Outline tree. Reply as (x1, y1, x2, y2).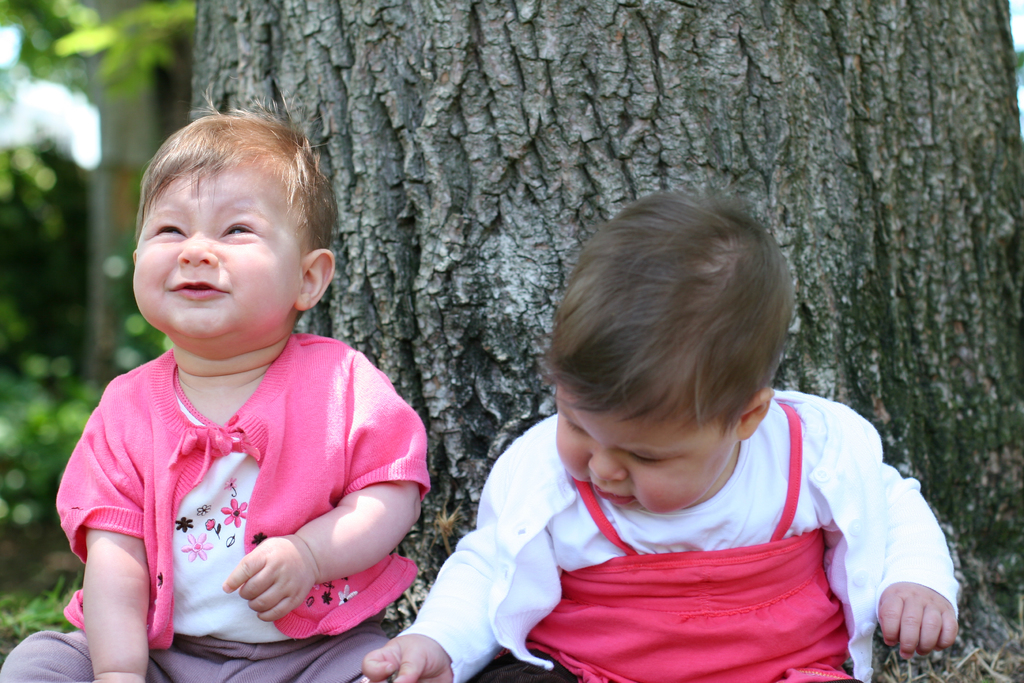
(181, 0, 1023, 677).
